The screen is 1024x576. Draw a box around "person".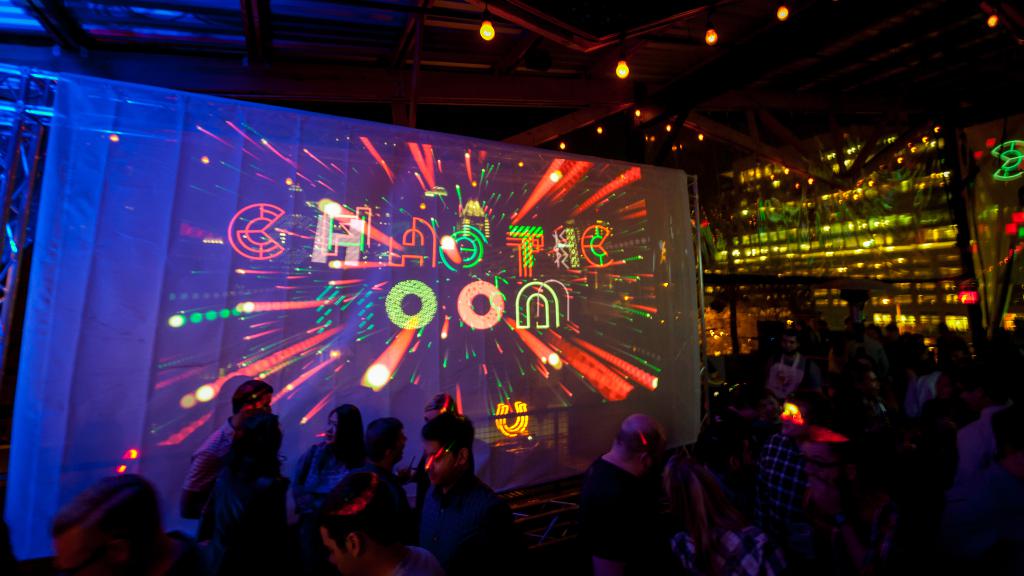
box=[388, 396, 463, 479].
